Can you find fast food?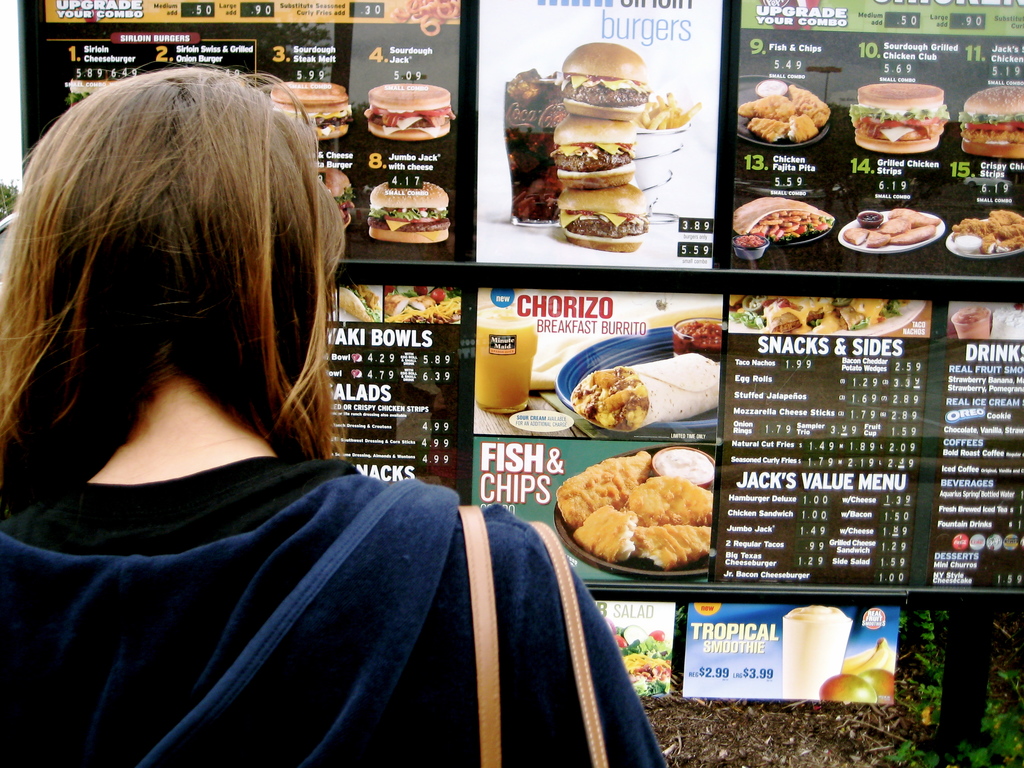
Yes, bounding box: detection(730, 192, 831, 243).
